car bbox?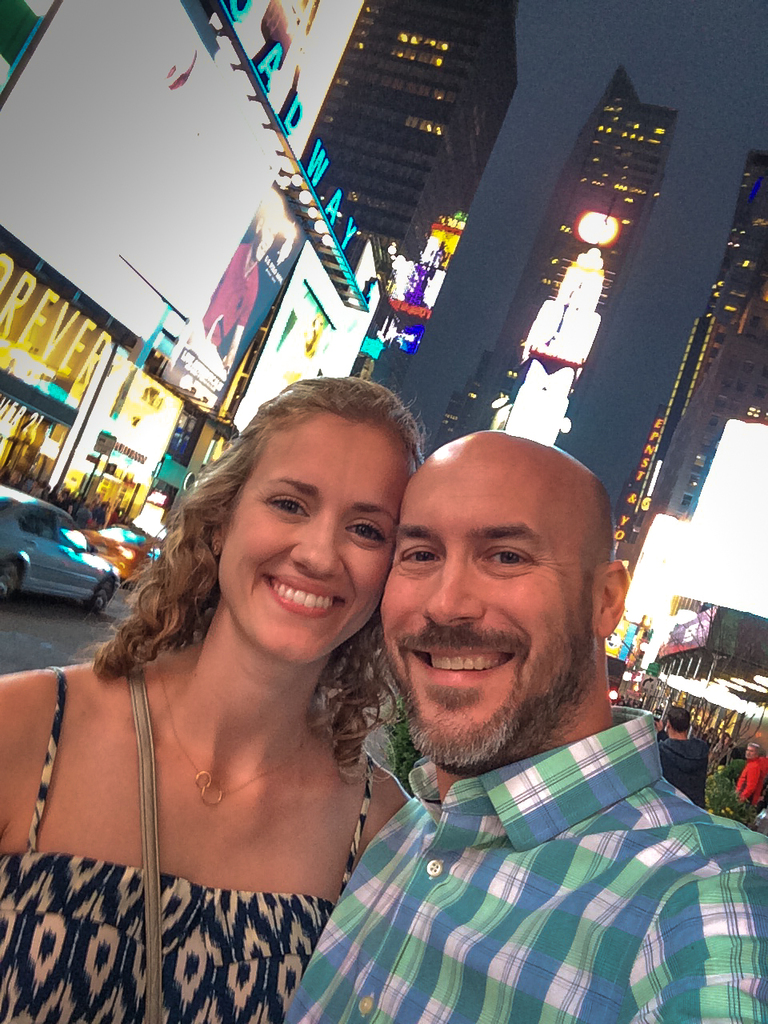
x1=0, y1=488, x2=150, y2=620
